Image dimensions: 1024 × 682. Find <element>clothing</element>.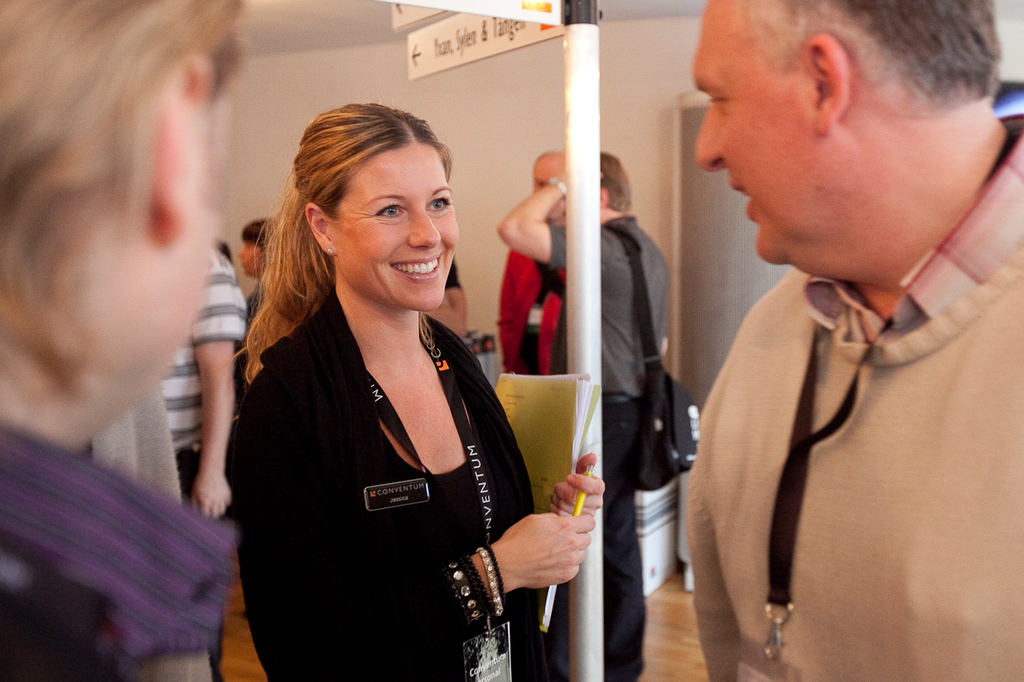
<region>546, 206, 674, 681</region>.
